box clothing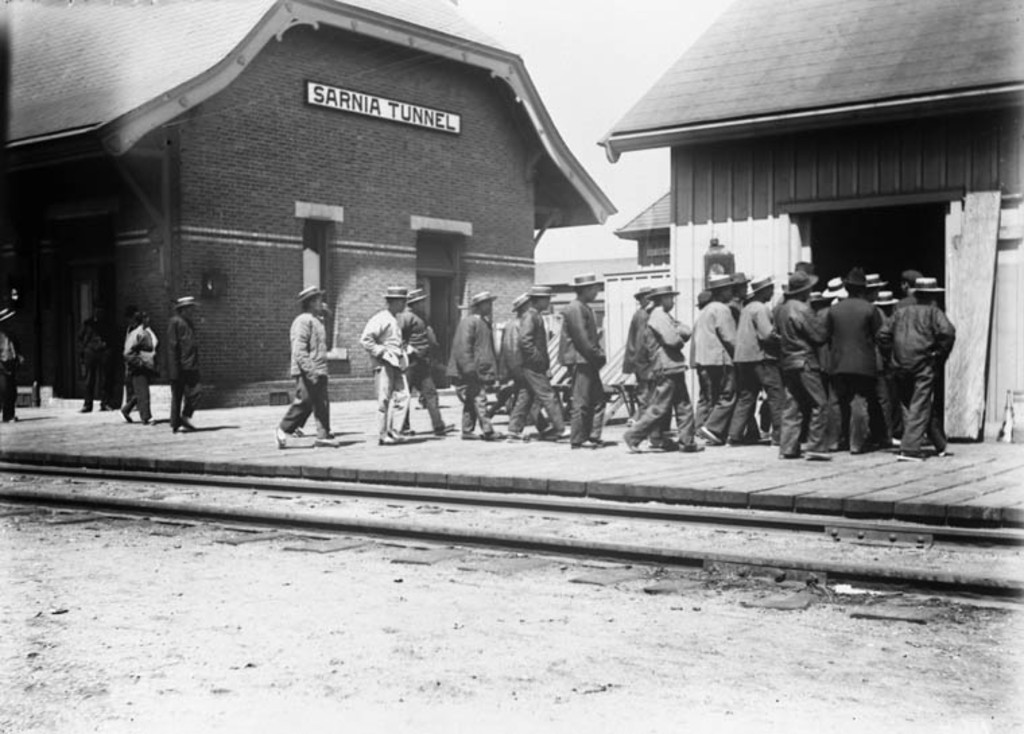
box=[494, 303, 521, 408]
